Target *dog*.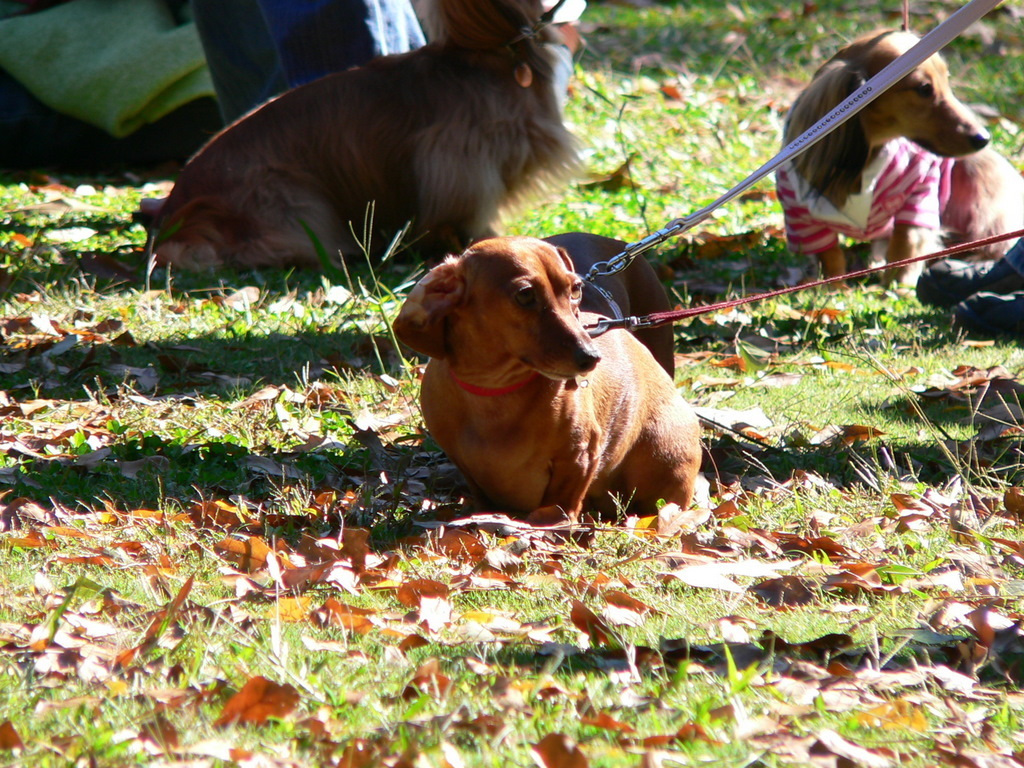
Target region: {"left": 144, "top": 0, "right": 597, "bottom": 261}.
